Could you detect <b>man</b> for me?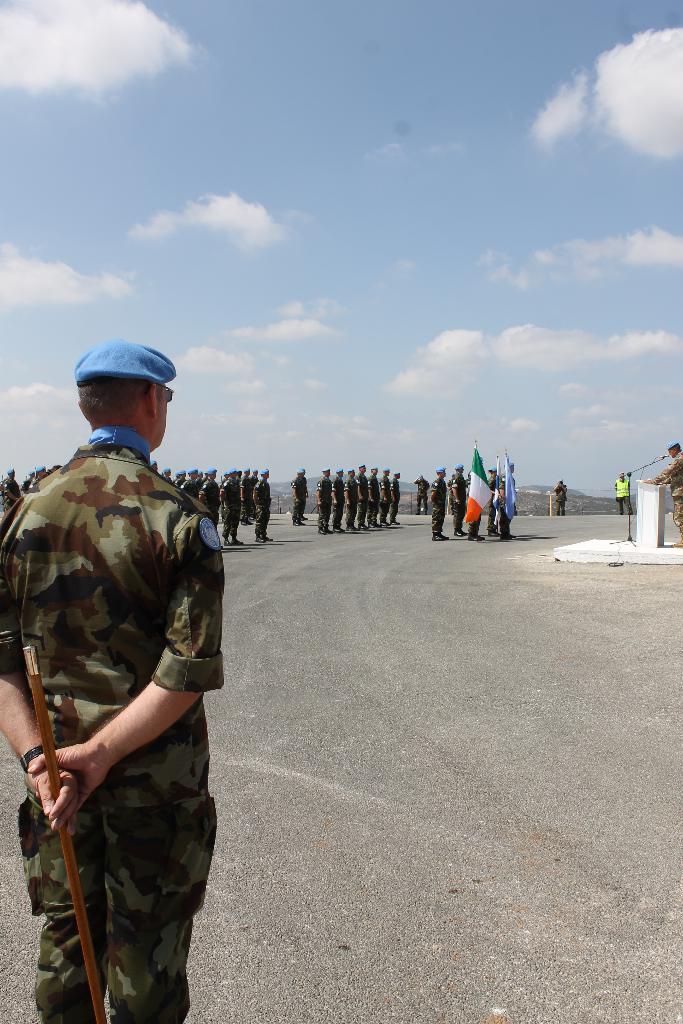
Detection result: <bbox>615, 471, 633, 509</bbox>.
